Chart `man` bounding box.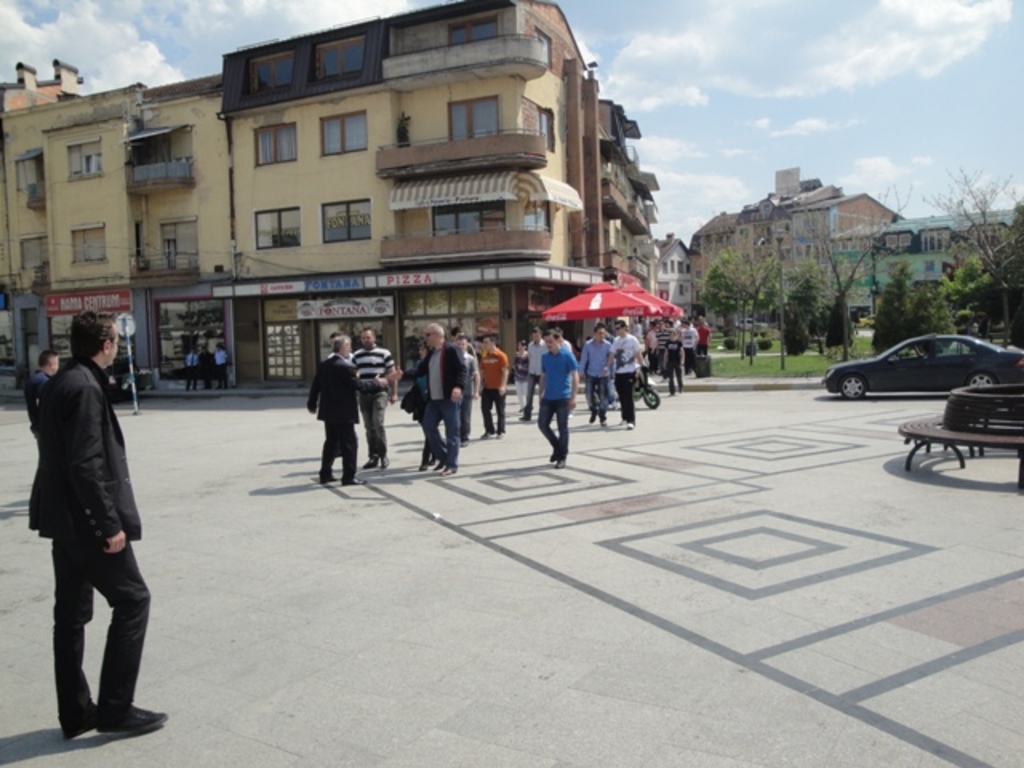
Charted: 179 350 195 389.
